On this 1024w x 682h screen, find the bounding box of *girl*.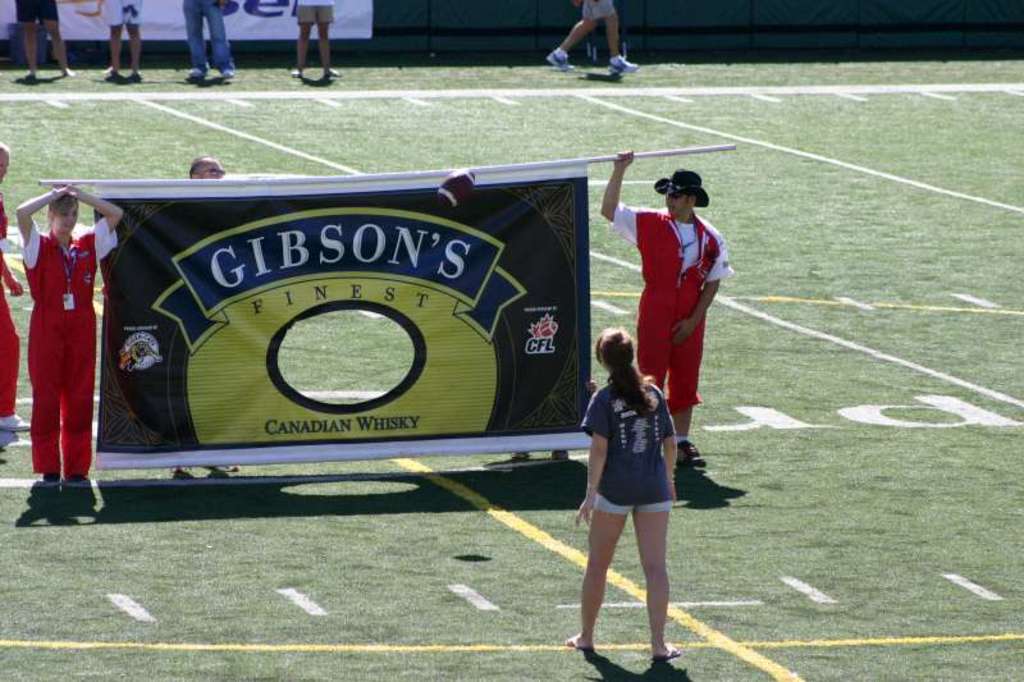
Bounding box: select_region(15, 183, 124, 489).
